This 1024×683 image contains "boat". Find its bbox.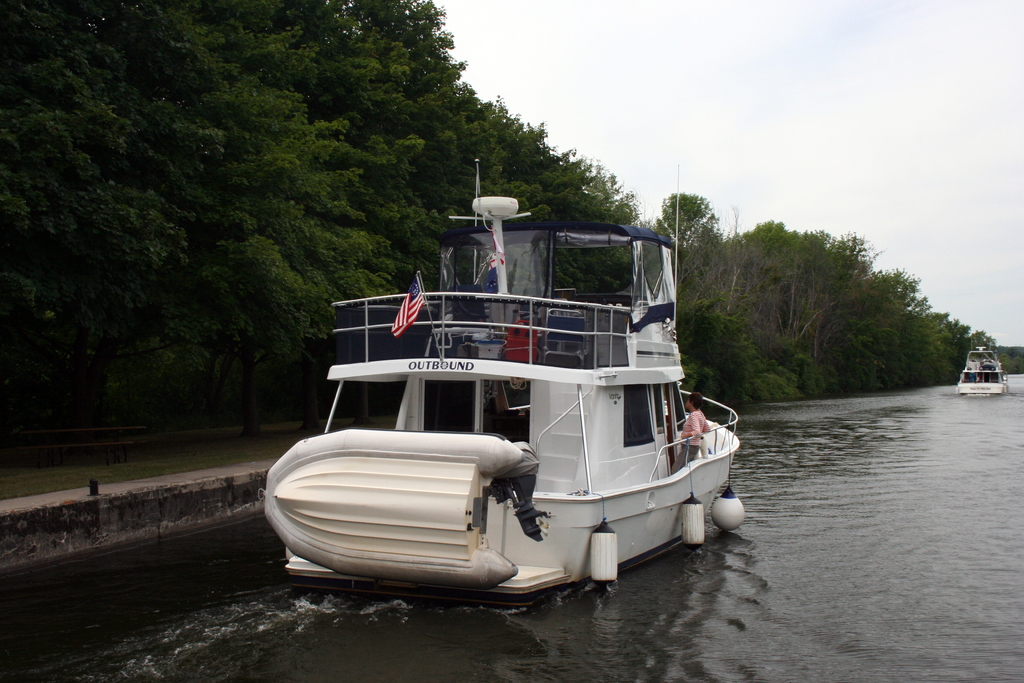
(x1=262, y1=154, x2=743, y2=614).
